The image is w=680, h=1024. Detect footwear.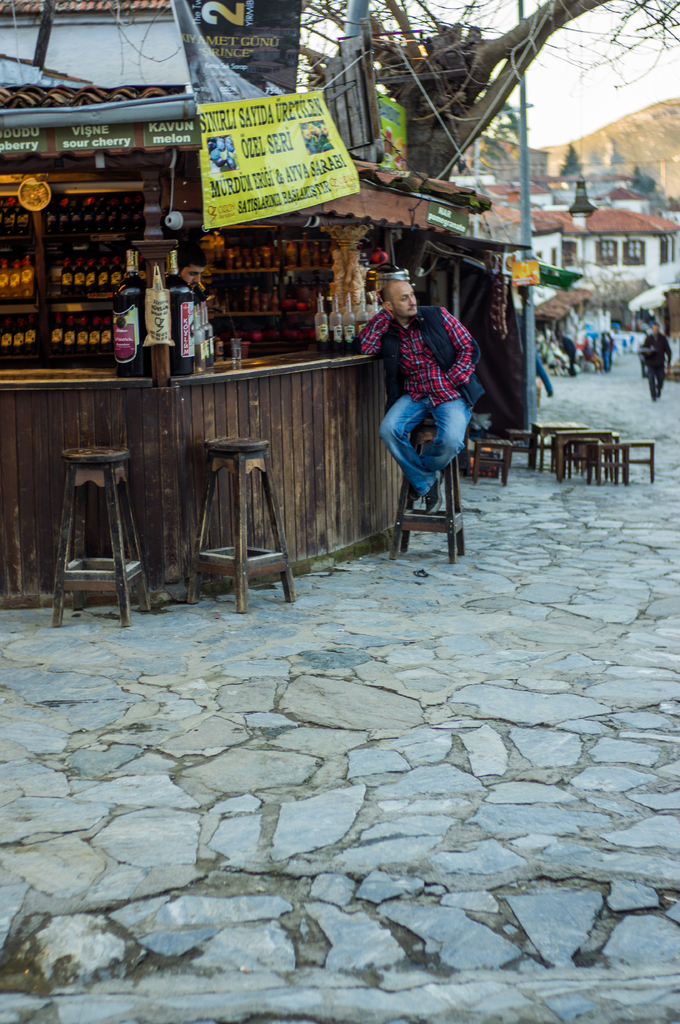
Detection: <bbox>427, 469, 443, 516</bbox>.
